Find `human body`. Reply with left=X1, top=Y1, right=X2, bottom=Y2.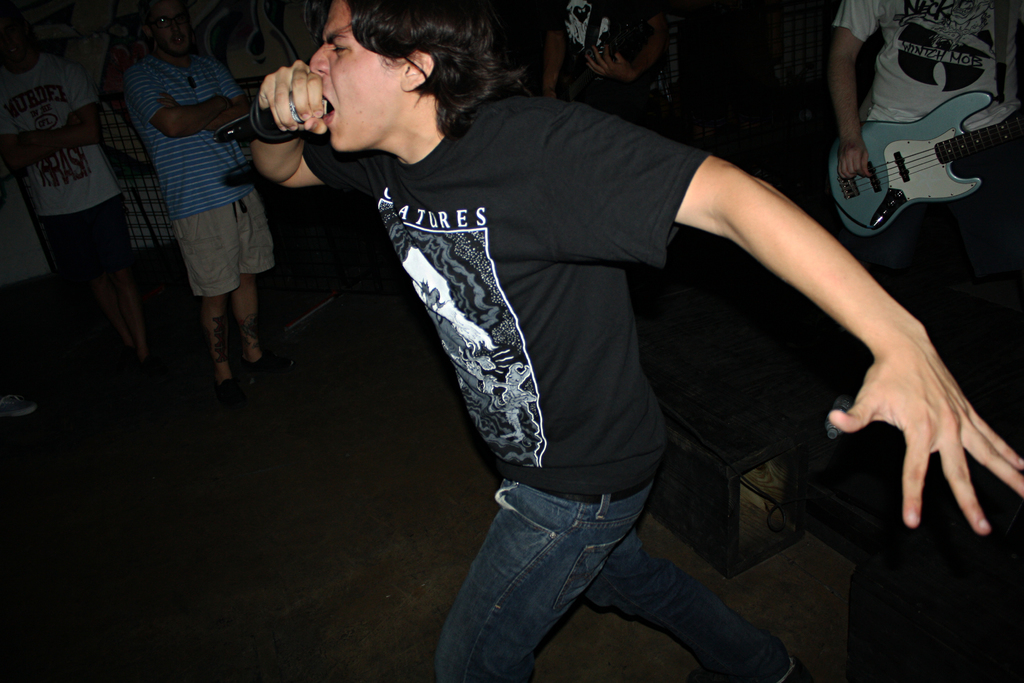
left=138, top=41, right=285, bottom=419.
